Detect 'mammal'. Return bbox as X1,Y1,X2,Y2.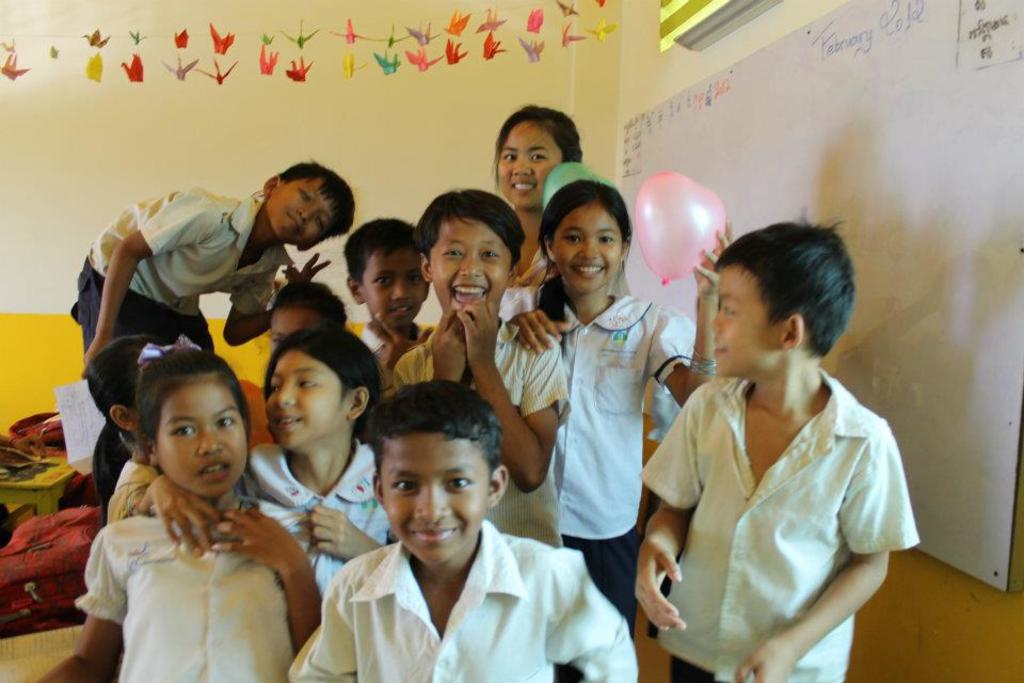
133,311,405,595.
